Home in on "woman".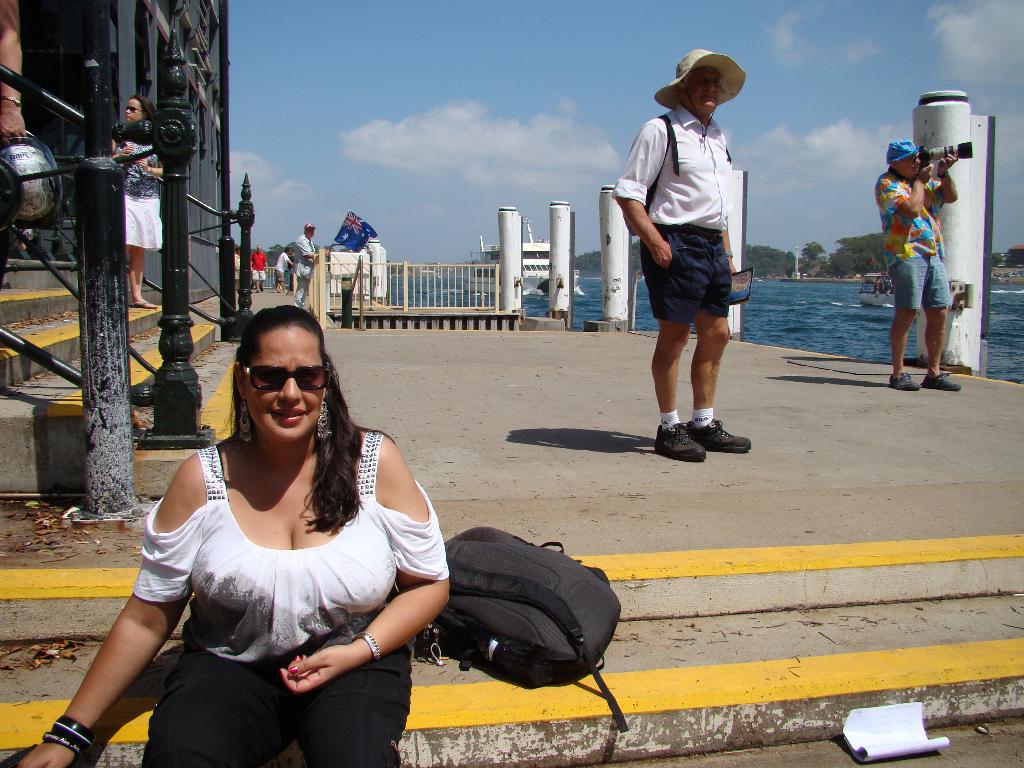
Homed in at detection(94, 299, 445, 760).
